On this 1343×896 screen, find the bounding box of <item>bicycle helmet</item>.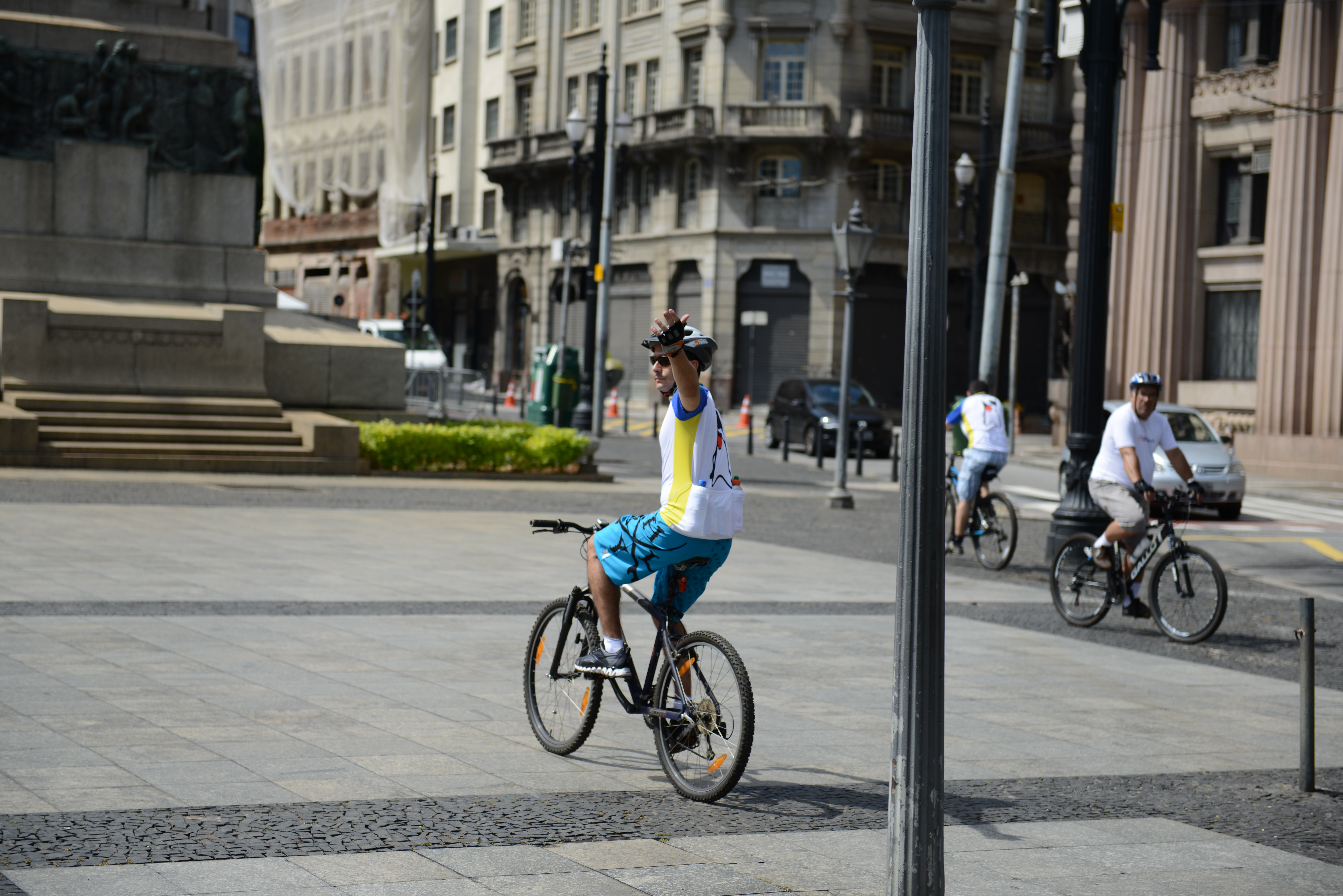
Bounding box: 206,68,211,70.
